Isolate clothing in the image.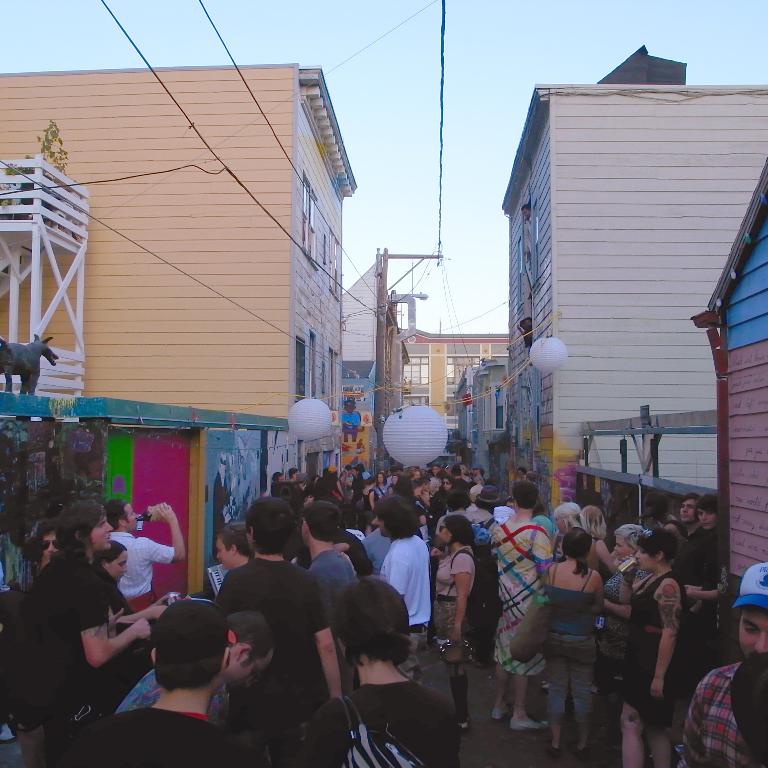
Isolated region: detection(420, 475, 440, 491).
